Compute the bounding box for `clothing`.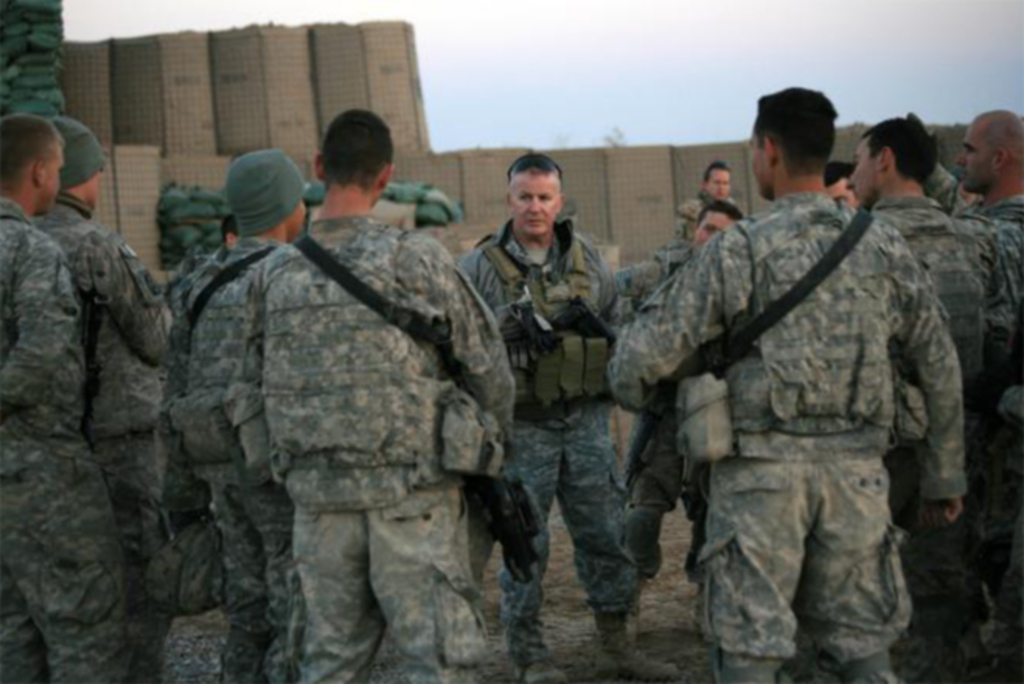
0 201 121 682.
